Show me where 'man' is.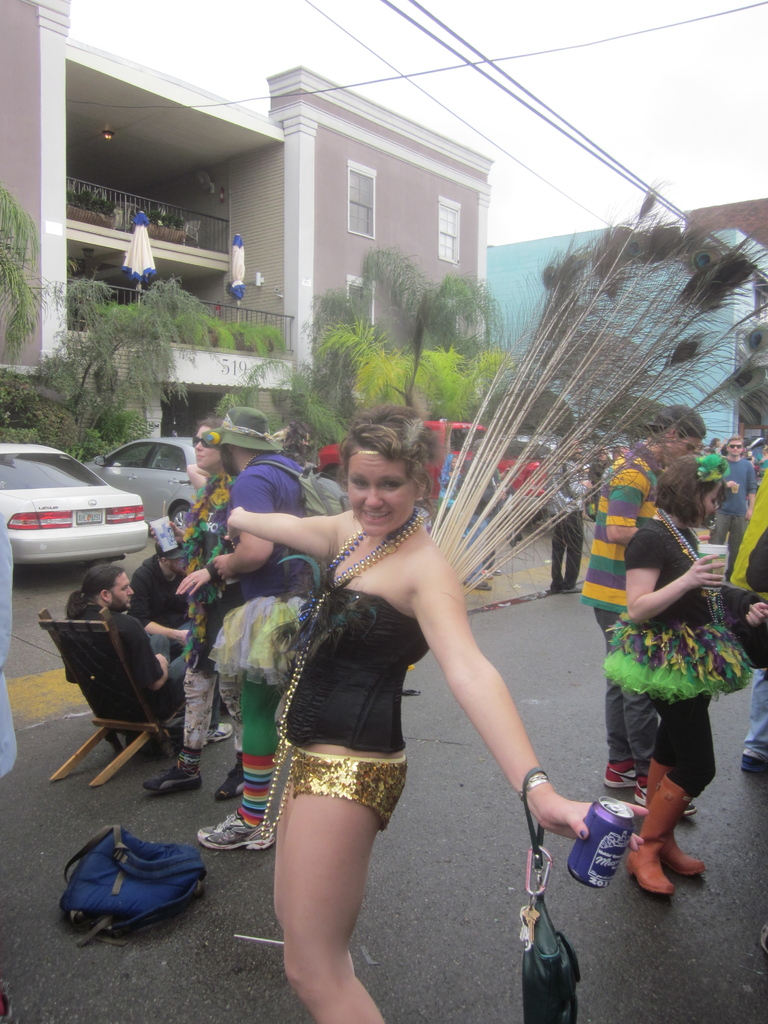
'man' is at (x1=125, y1=514, x2=200, y2=669).
